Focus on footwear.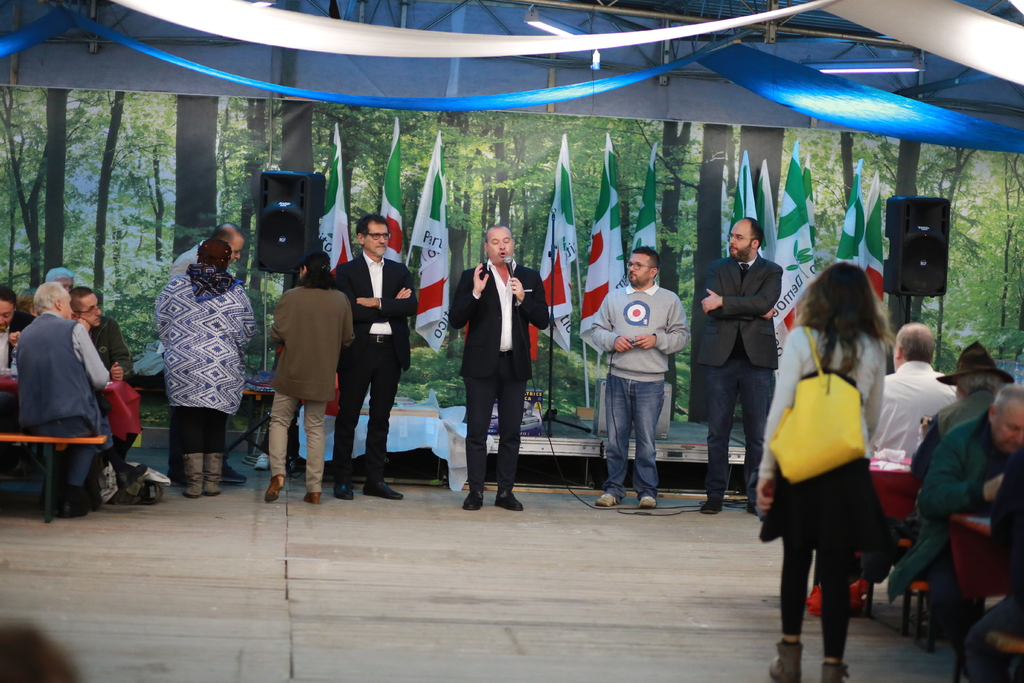
Focused at (x1=746, y1=503, x2=757, y2=516).
